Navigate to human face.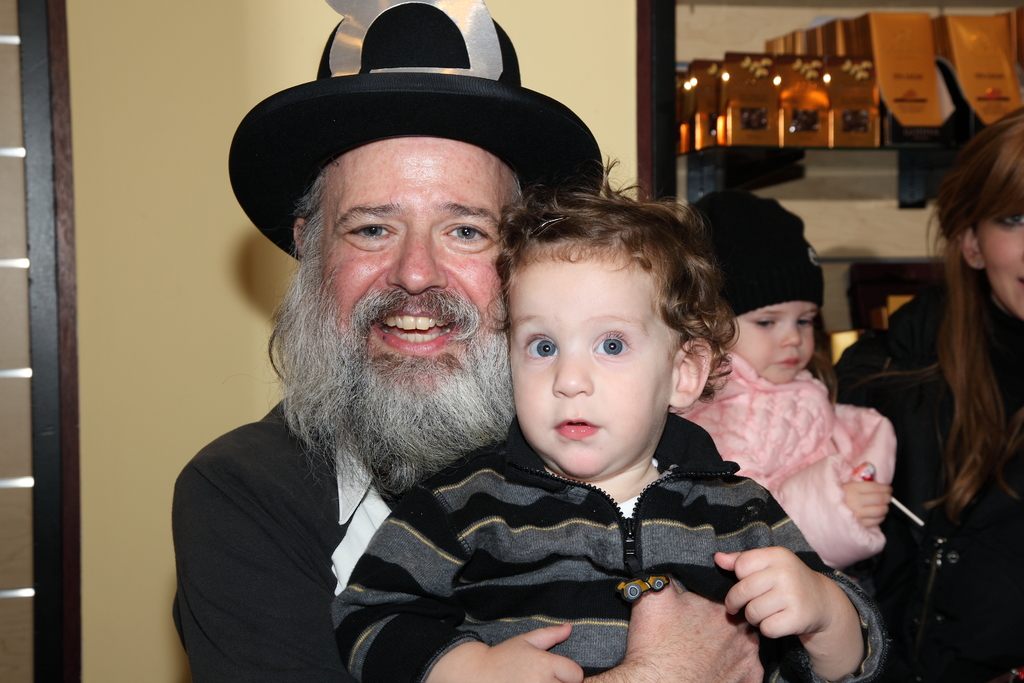
Navigation target: BBox(506, 238, 674, 478).
